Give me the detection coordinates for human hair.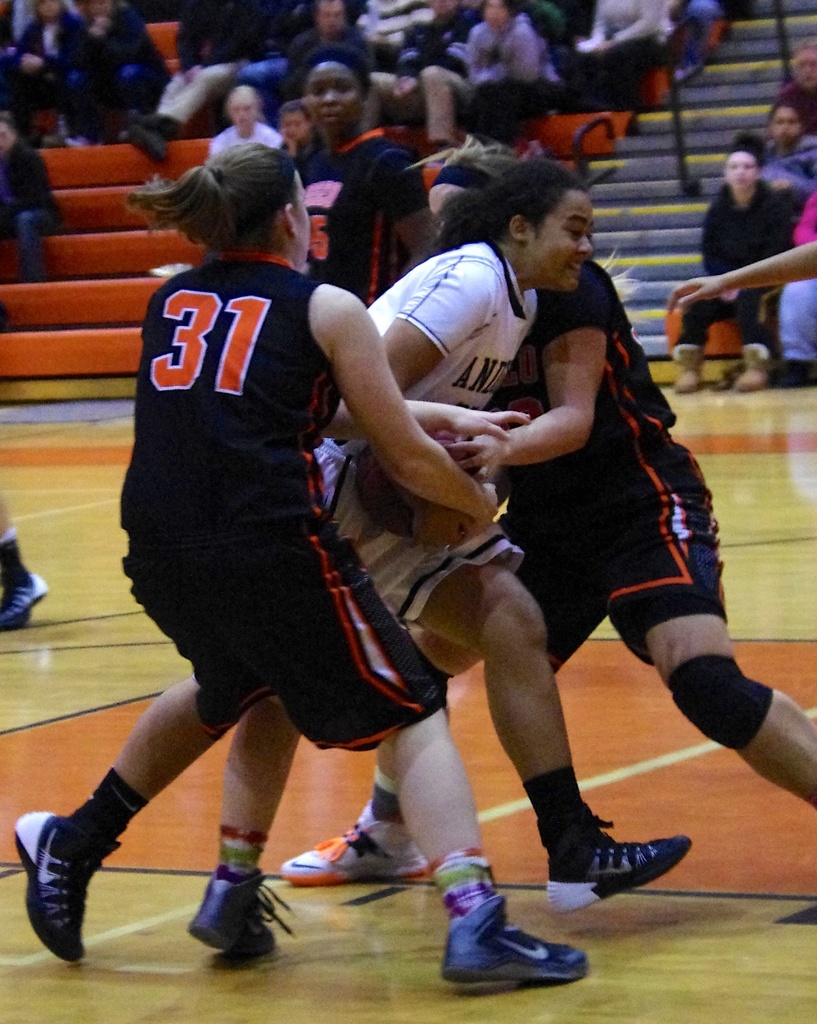
pyautogui.locateOnScreen(151, 129, 314, 262).
